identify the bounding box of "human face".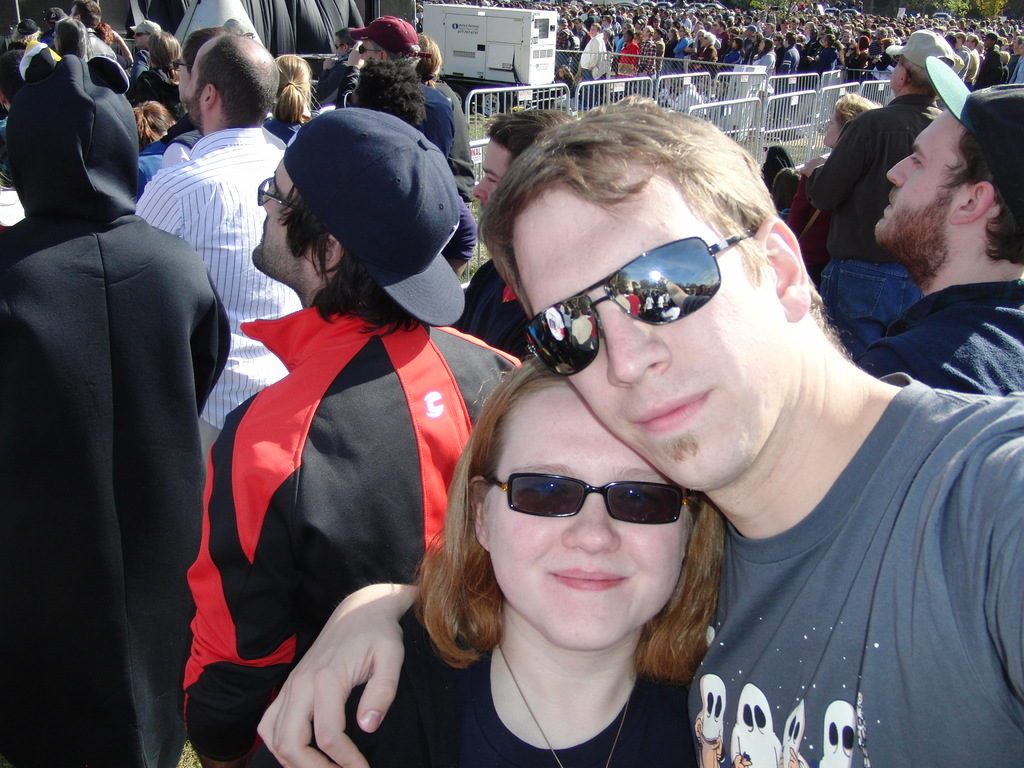
[left=845, top=33, right=851, bottom=42].
